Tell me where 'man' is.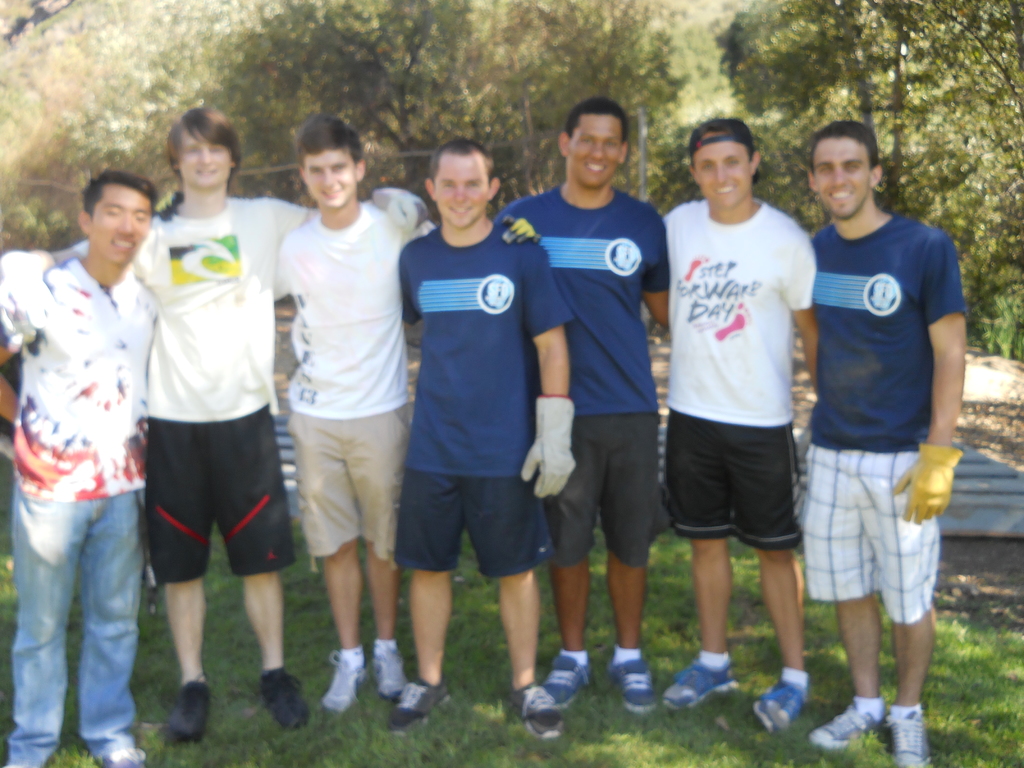
'man' is at {"left": 266, "top": 114, "right": 540, "bottom": 722}.
